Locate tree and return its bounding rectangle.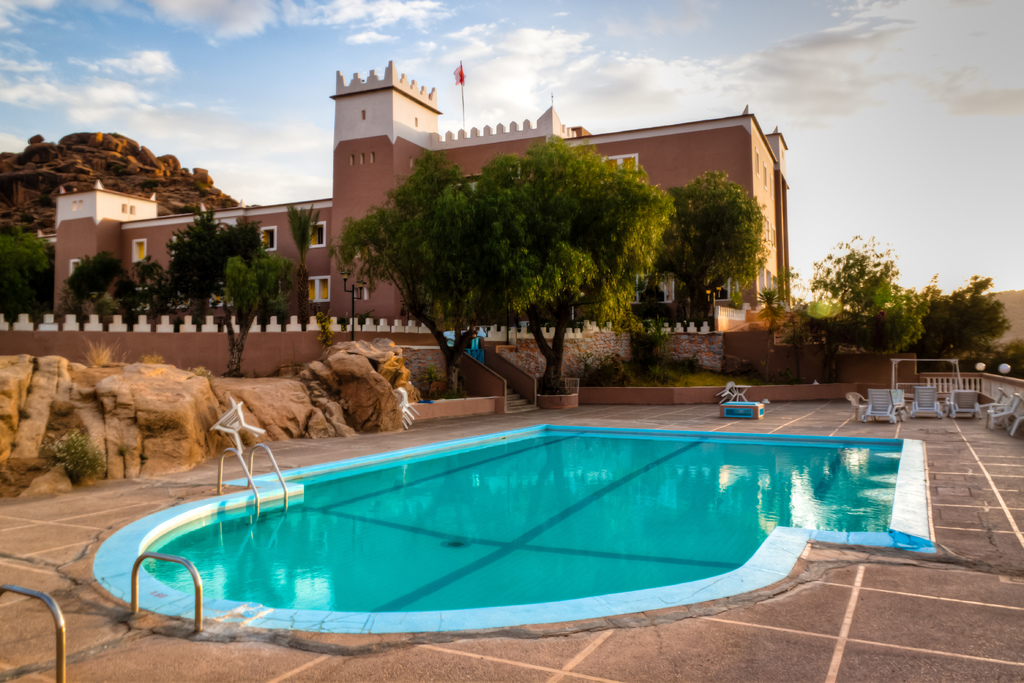
(783,229,941,389).
